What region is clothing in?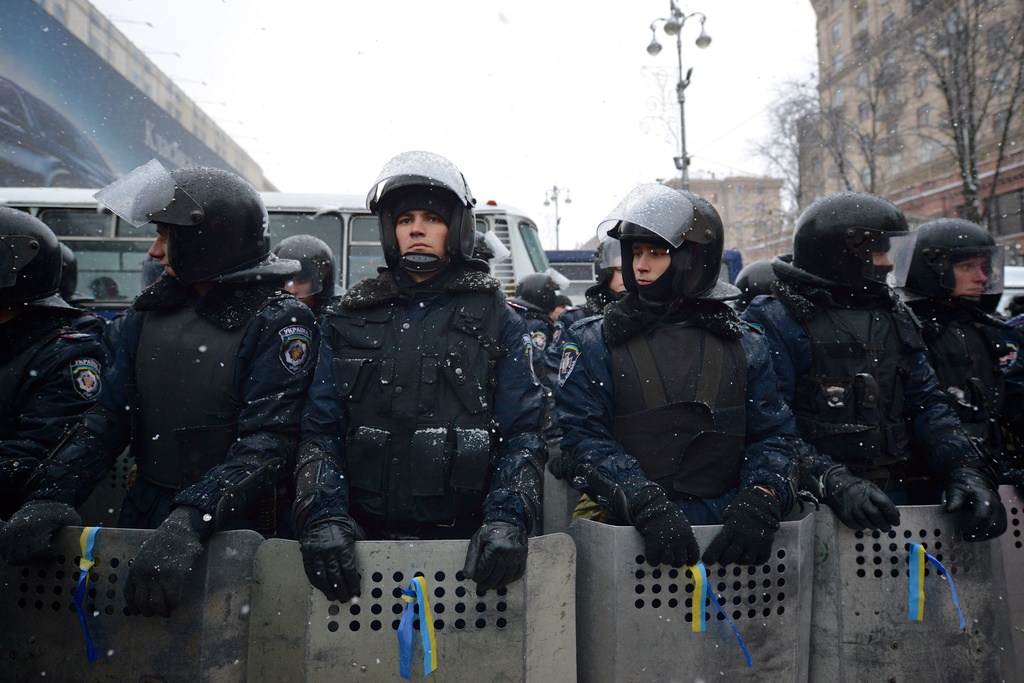
545:283:800:567.
